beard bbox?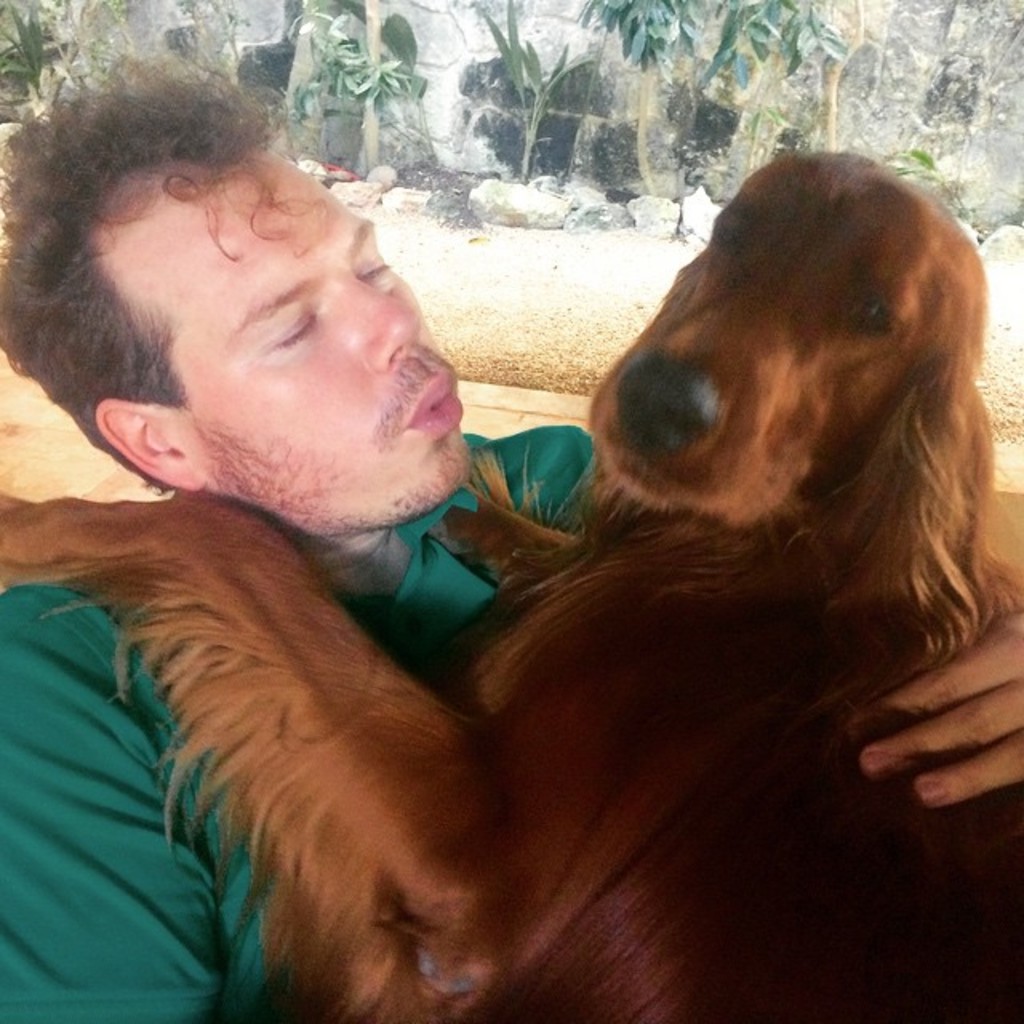
(163,362,486,526)
